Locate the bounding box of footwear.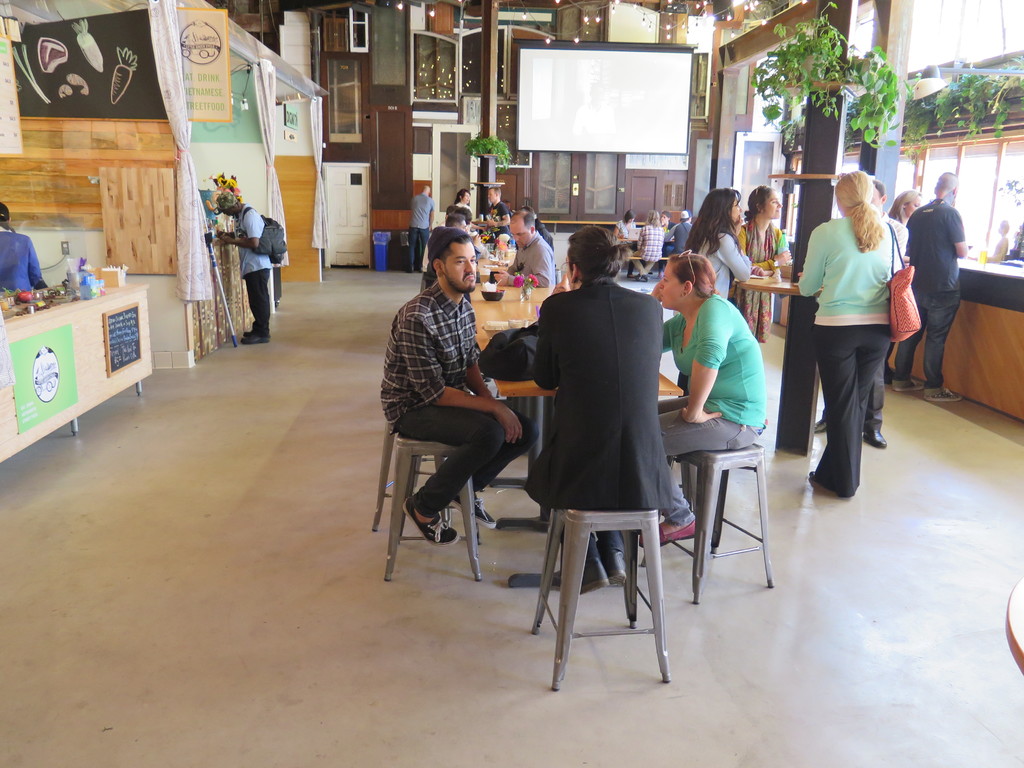
Bounding box: (left=242, top=327, right=266, bottom=335).
